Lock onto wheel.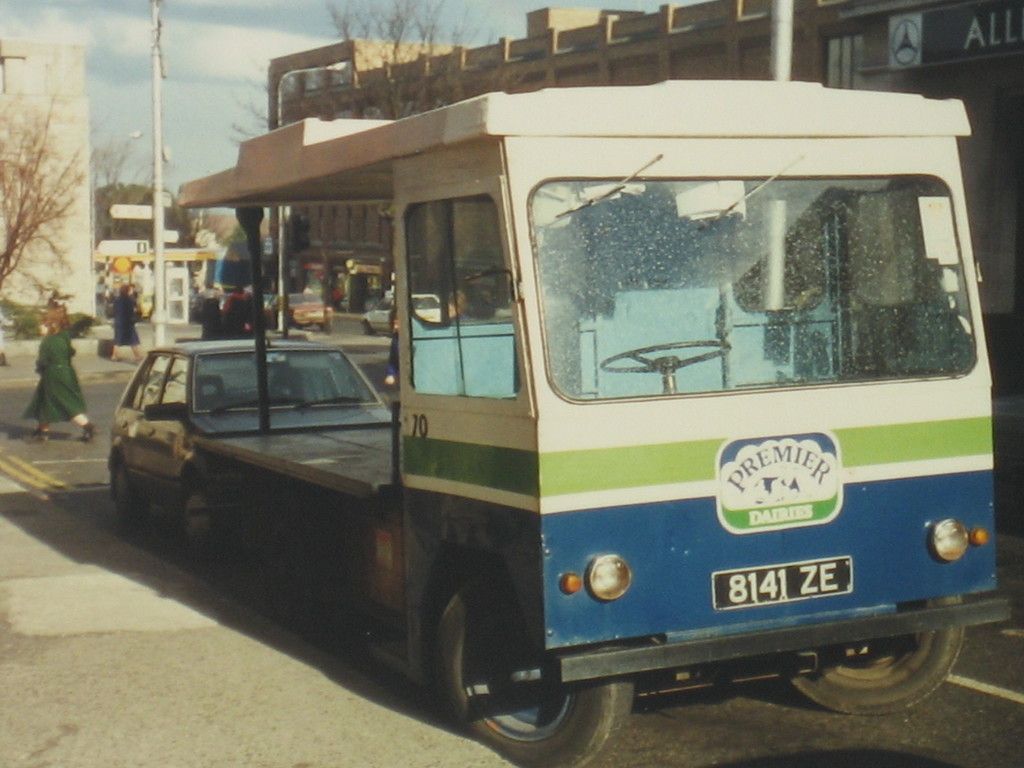
Locked: region(782, 595, 967, 715).
